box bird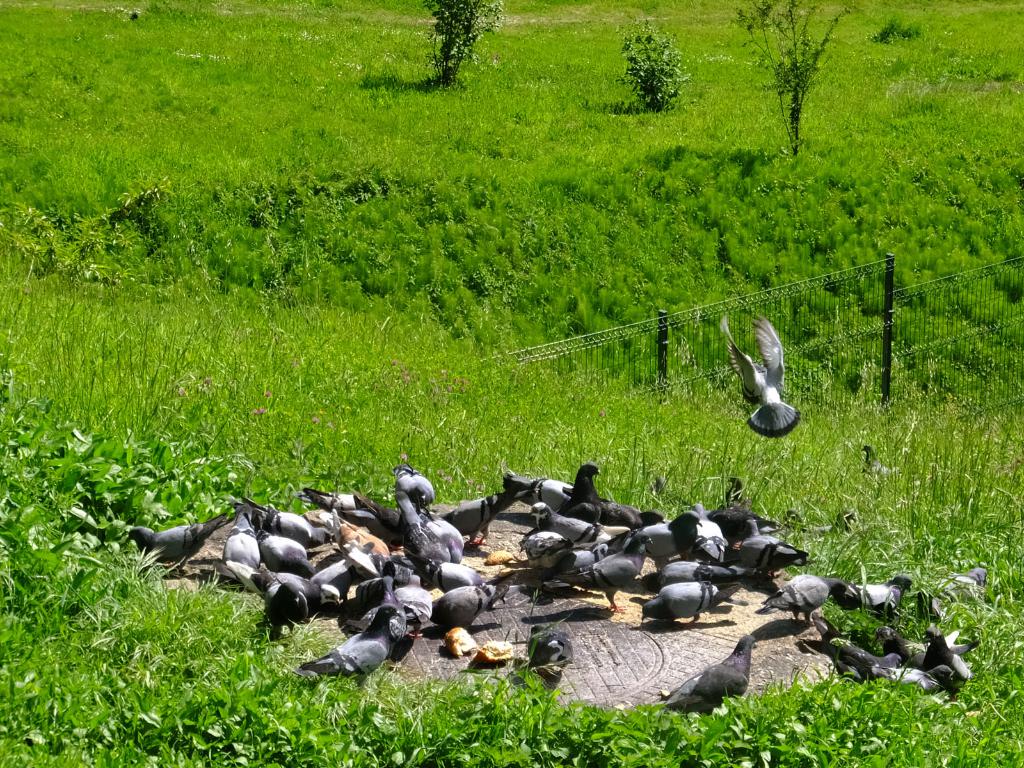
(305,620,416,689)
